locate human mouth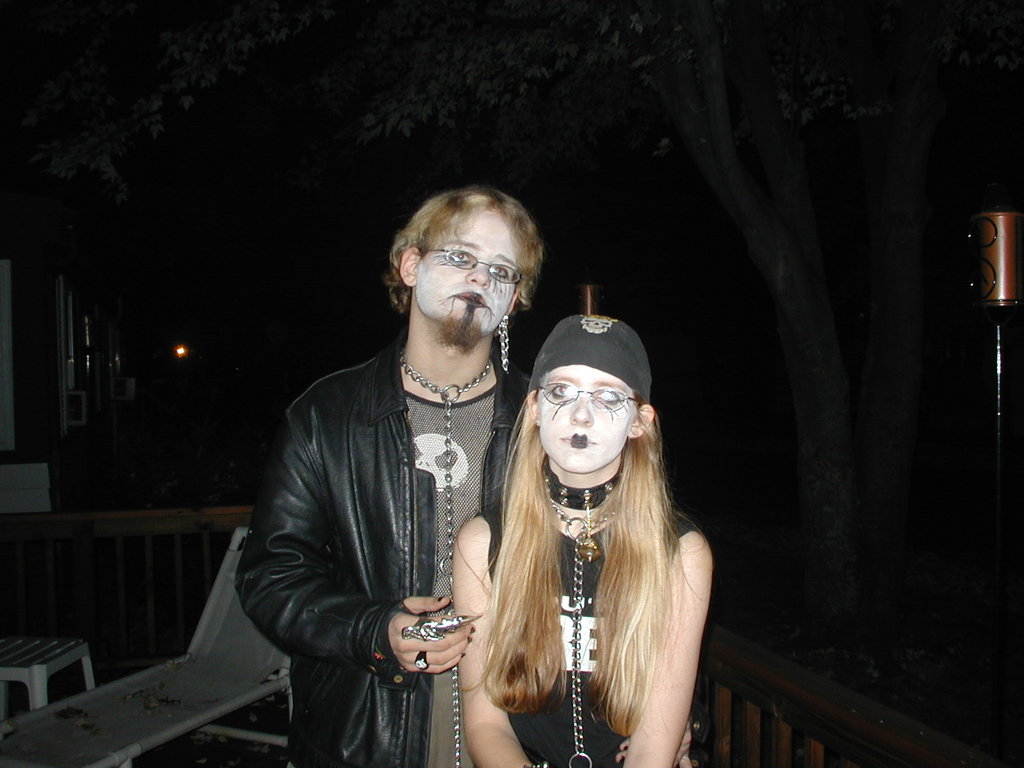
(449, 285, 495, 307)
